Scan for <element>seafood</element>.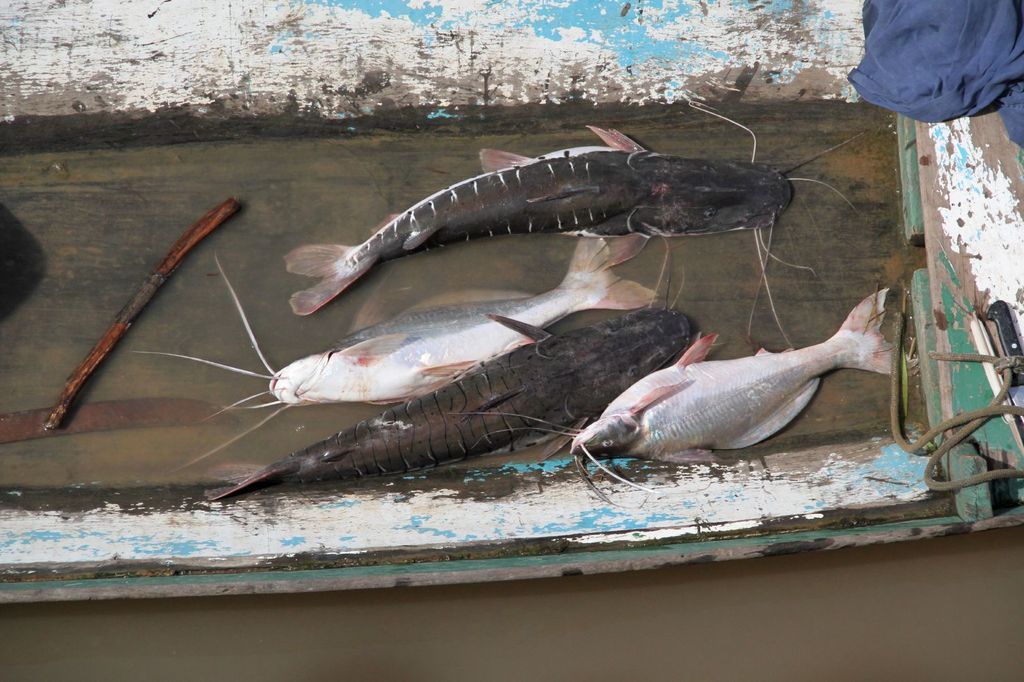
Scan result: bbox=(563, 283, 916, 495).
